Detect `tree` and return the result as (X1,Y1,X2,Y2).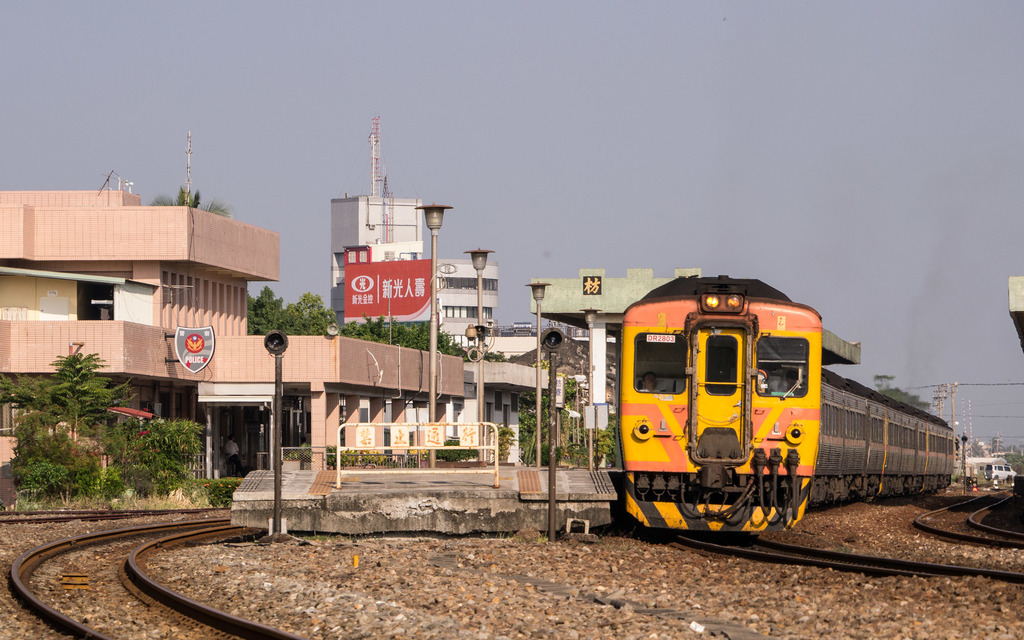
(234,276,508,365).
